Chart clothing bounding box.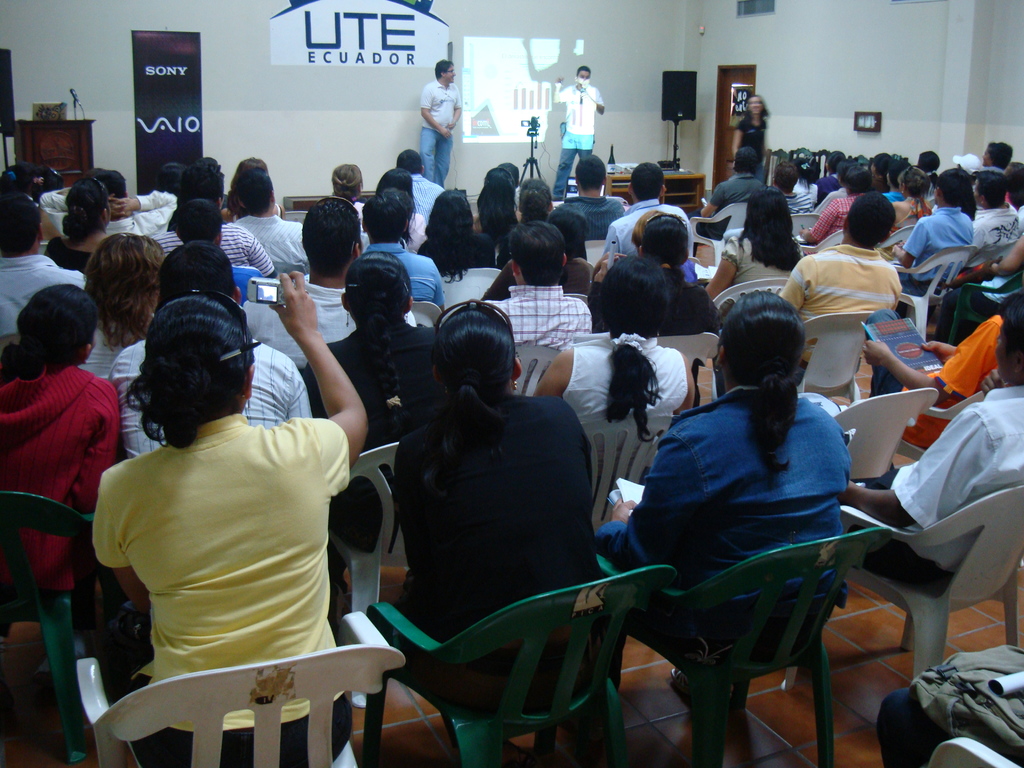
Charted: crop(404, 171, 440, 233).
